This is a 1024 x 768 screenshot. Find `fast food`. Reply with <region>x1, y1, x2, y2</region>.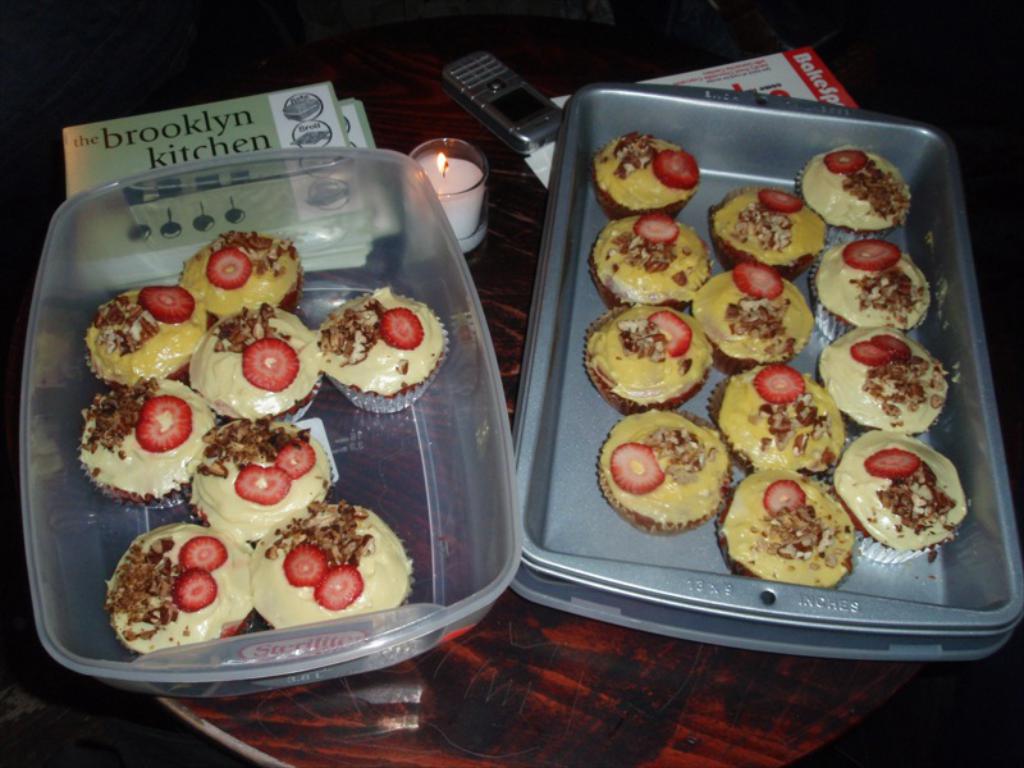
<region>250, 495, 410, 644</region>.
